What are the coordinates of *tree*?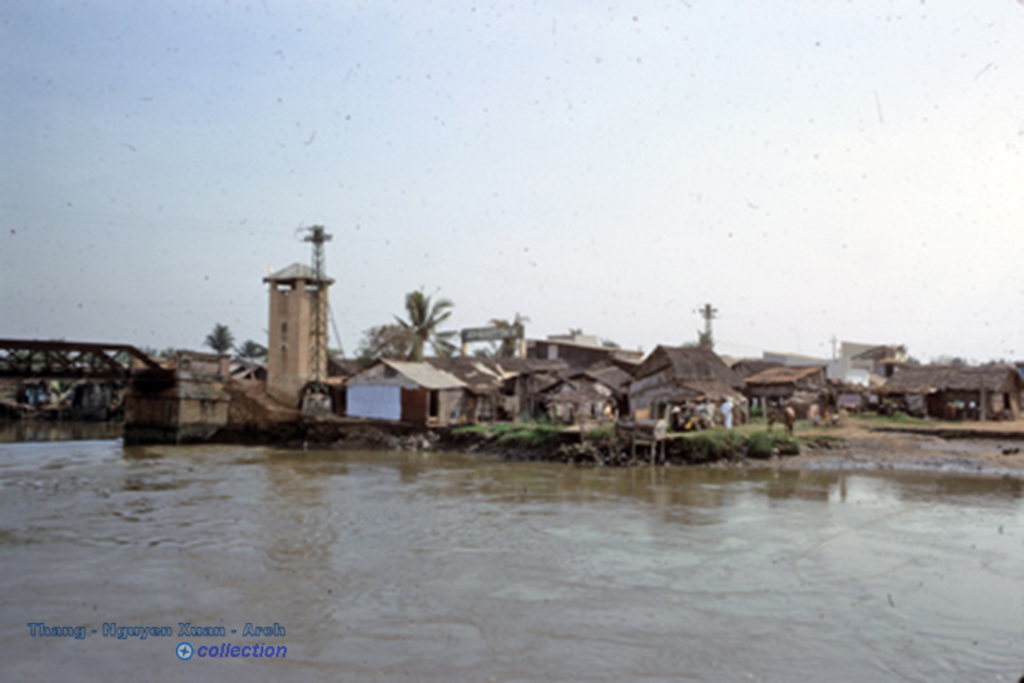
240/343/269/381.
